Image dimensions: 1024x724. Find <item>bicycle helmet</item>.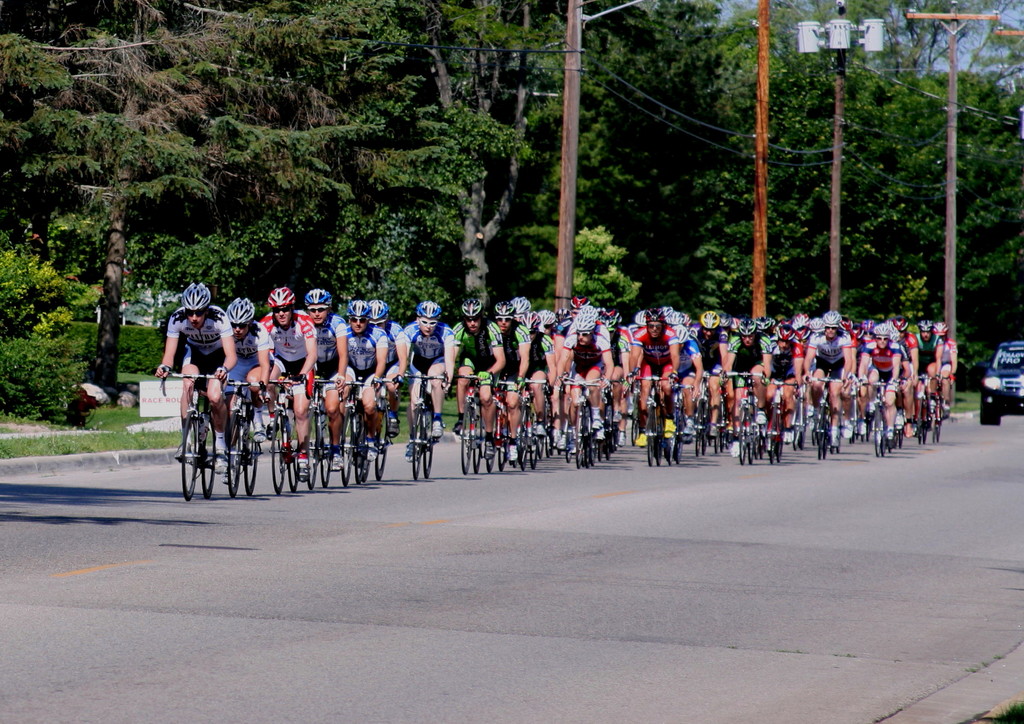
rect(347, 300, 368, 318).
